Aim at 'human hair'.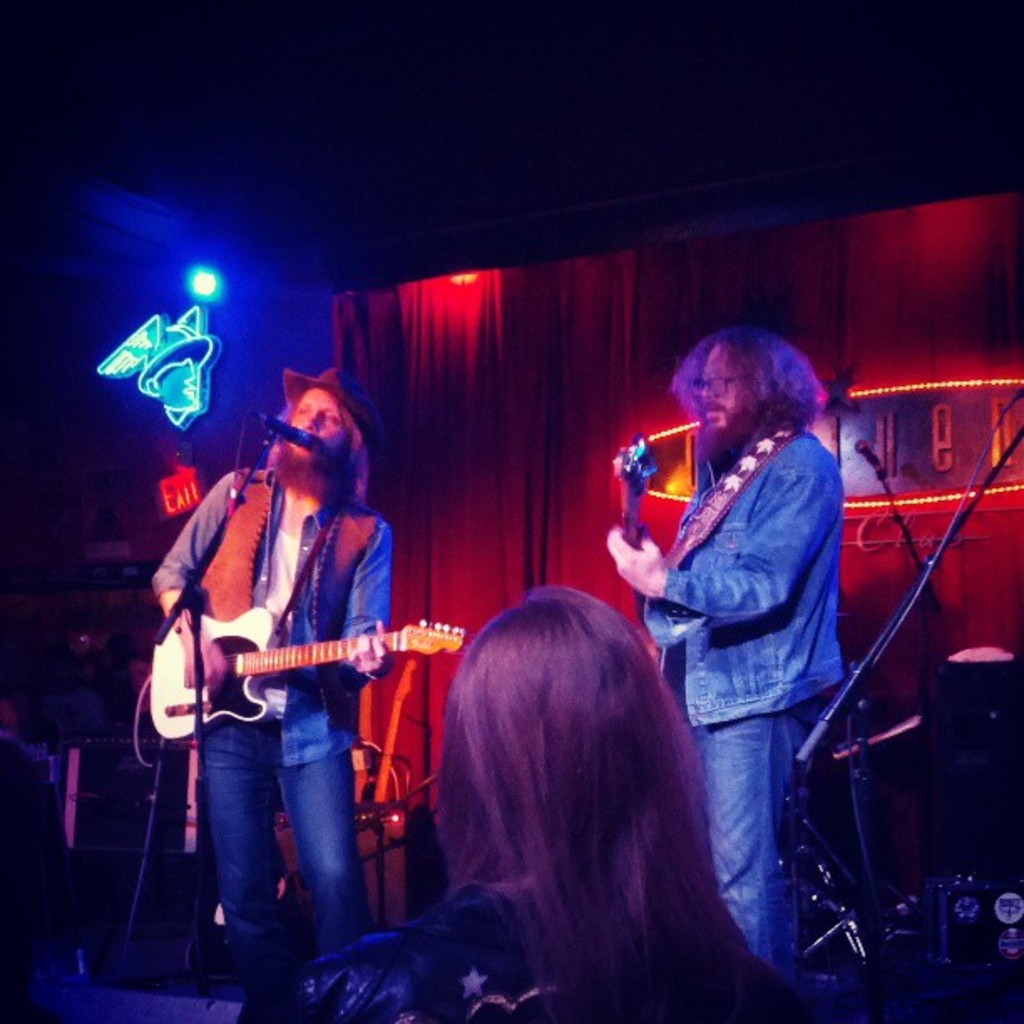
Aimed at bbox(268, 376, 381, 517).
